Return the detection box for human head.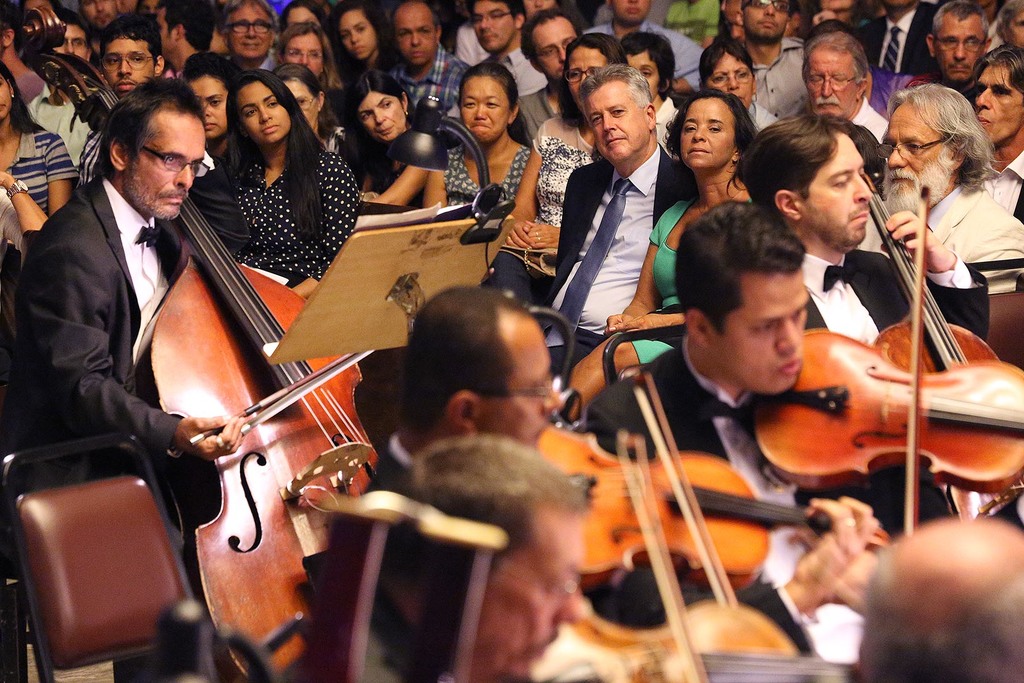
box(854, 516, 1023, 682).
